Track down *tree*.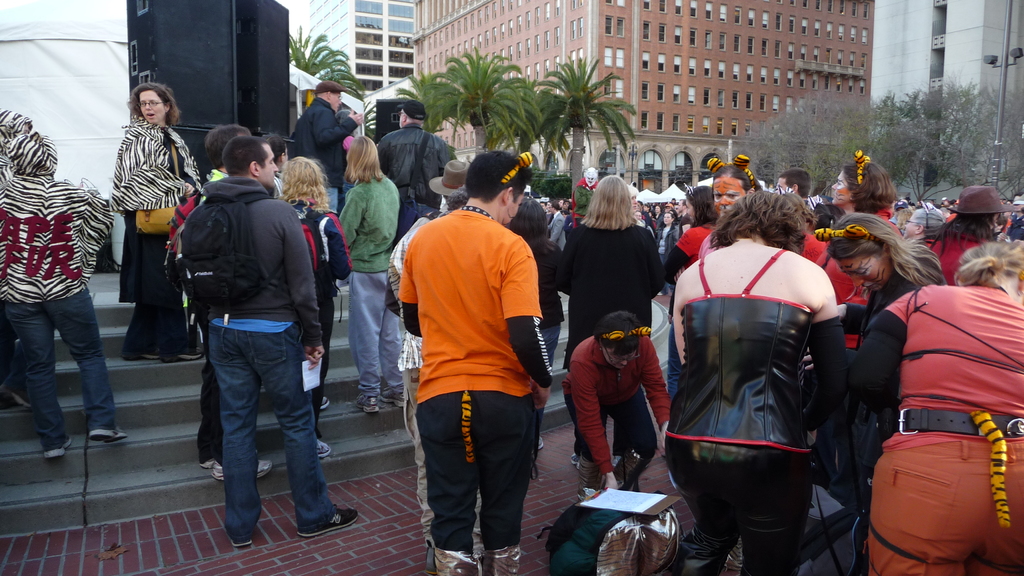
Tracked to [536,56,636,203].
